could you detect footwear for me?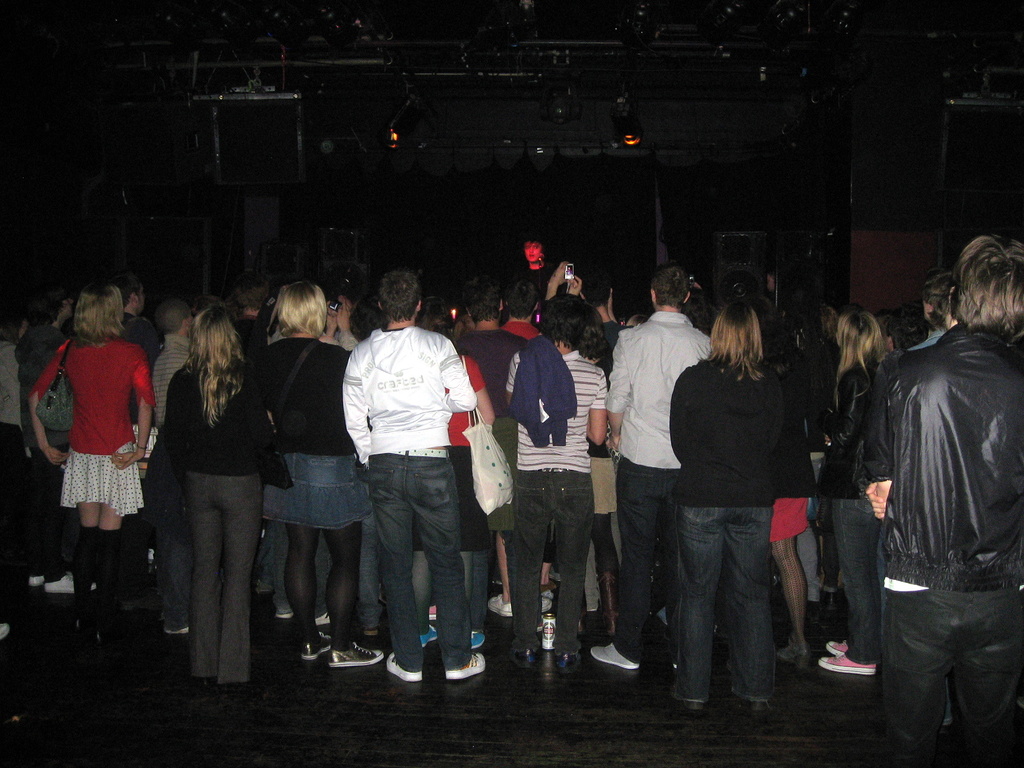
Detection result: (left=472, top=632, right=488, bottom=646).
